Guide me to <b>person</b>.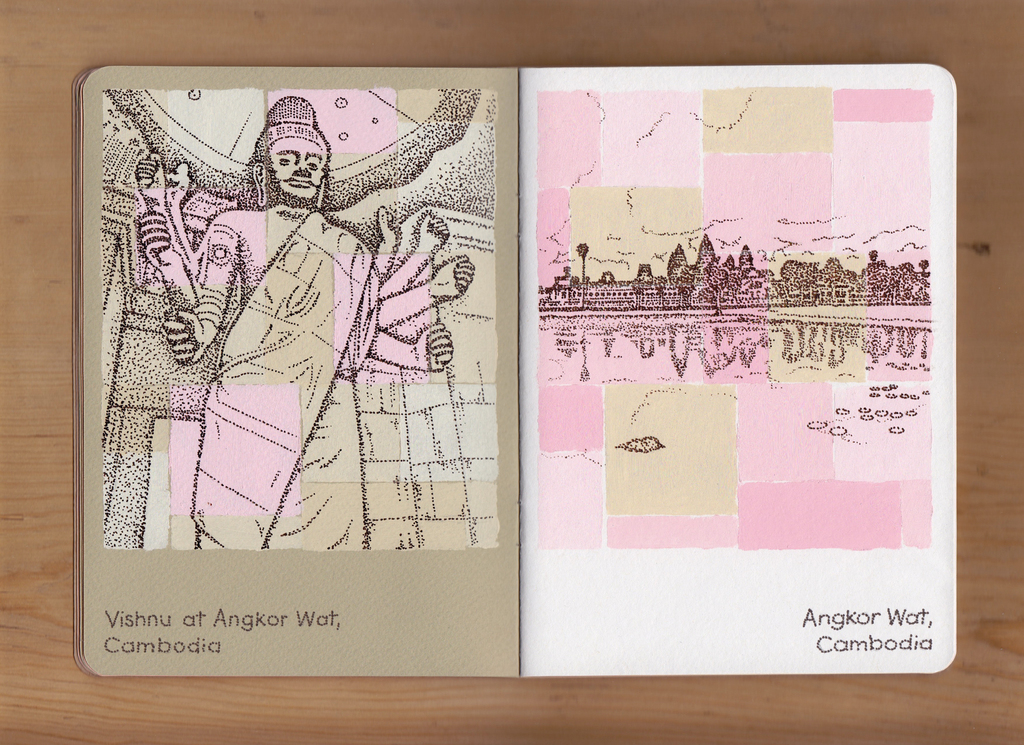
Guidance: l=133, t=101, r=456, b=568.
